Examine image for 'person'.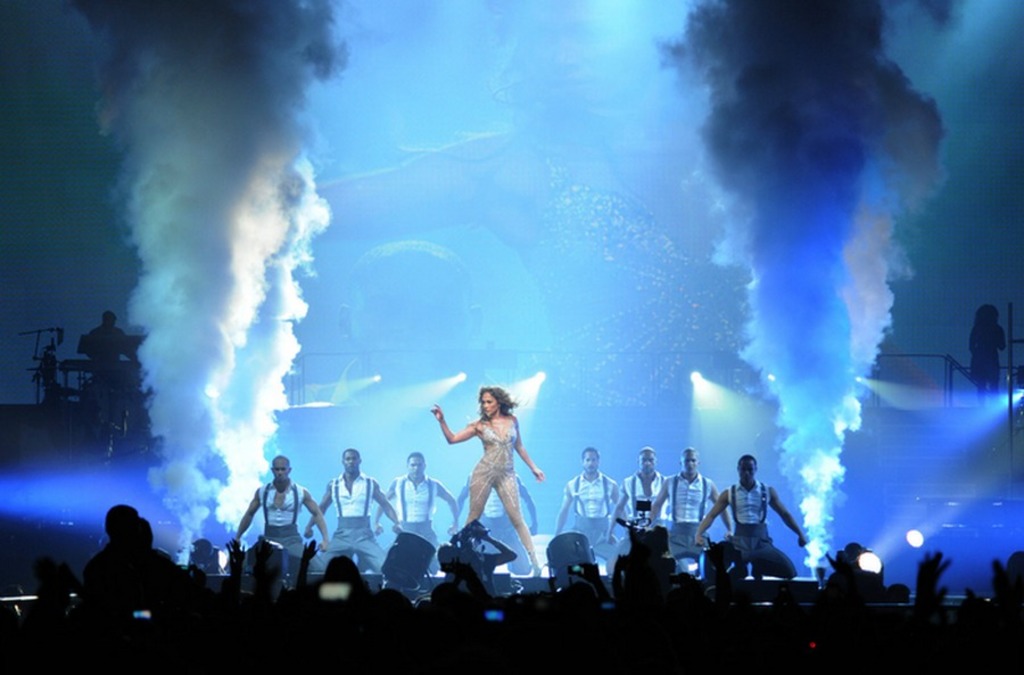
Examination result: 649/447/734/563.
